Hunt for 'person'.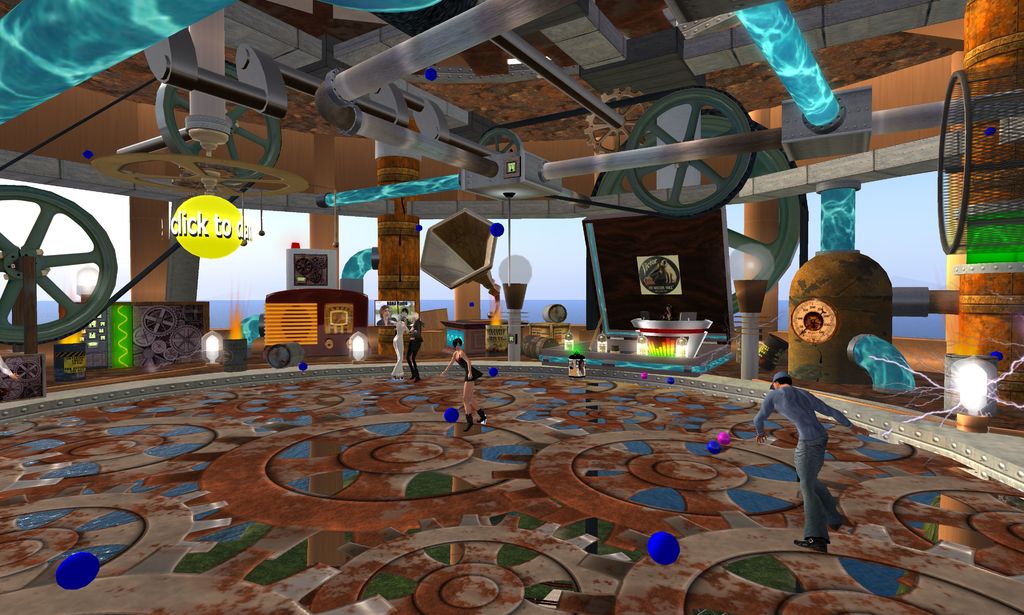
Hunted down at <box>0,358,19,381</box>.
